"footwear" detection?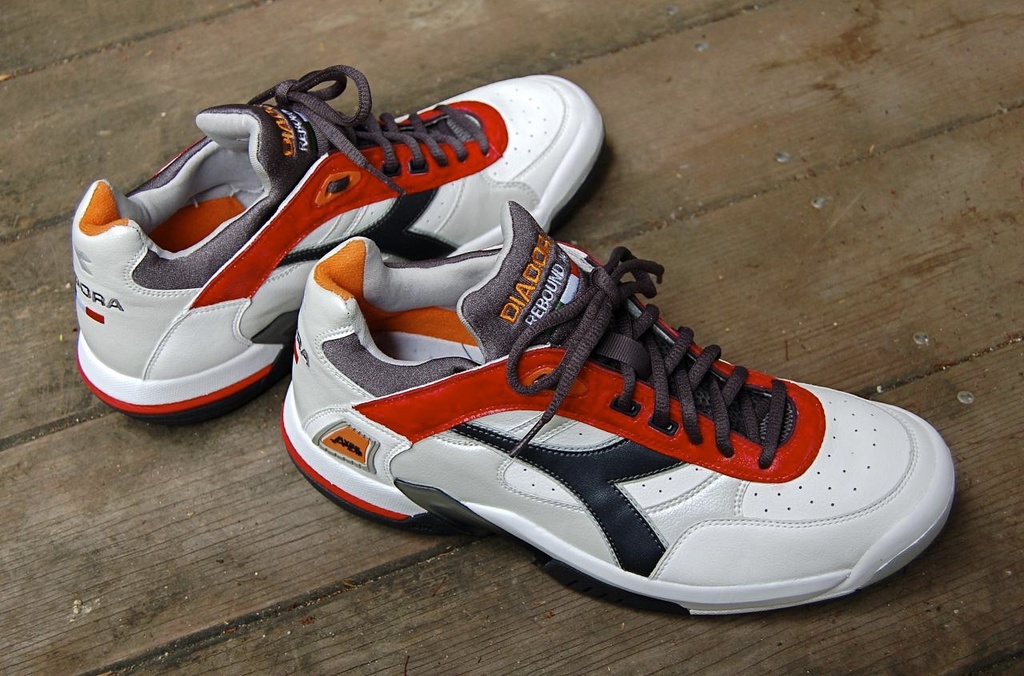
[x1=70, y1=55, x2=605, y2=429]
